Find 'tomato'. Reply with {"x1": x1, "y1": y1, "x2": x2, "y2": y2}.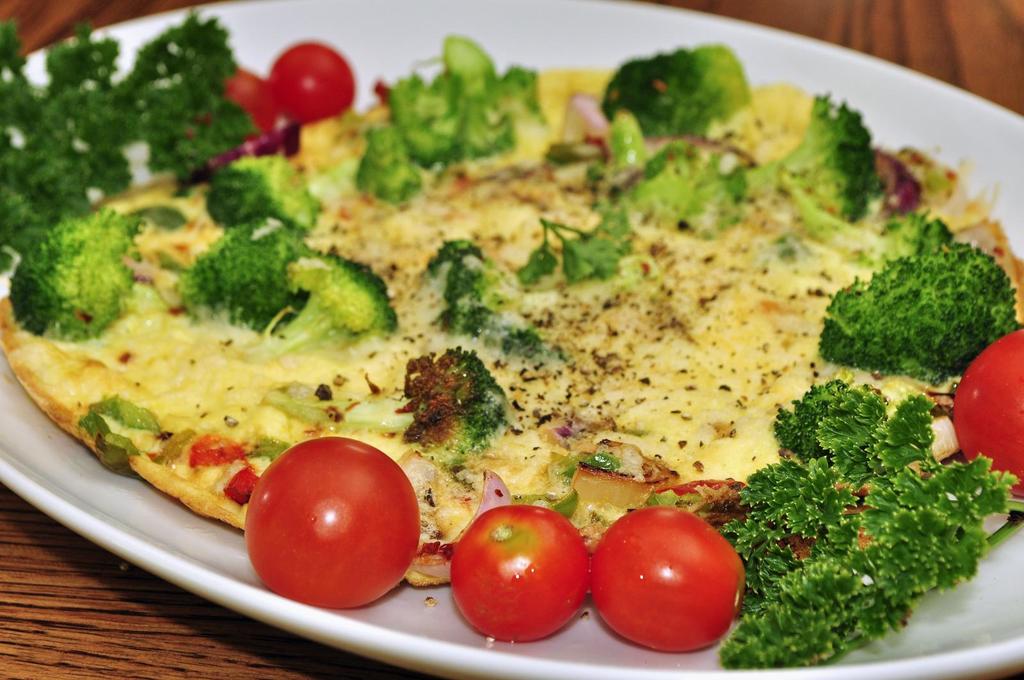
{"x1": 229, "y1": 61, "x2": 271, "y2": 130}.
